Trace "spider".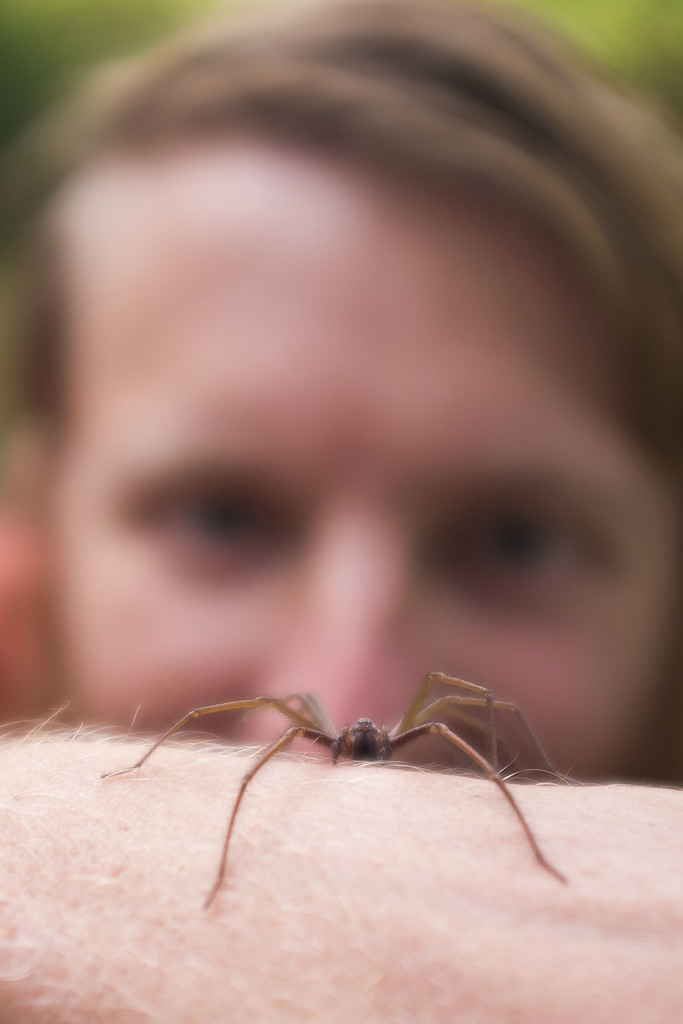
Traced to region(95, 671, 575, 914).
